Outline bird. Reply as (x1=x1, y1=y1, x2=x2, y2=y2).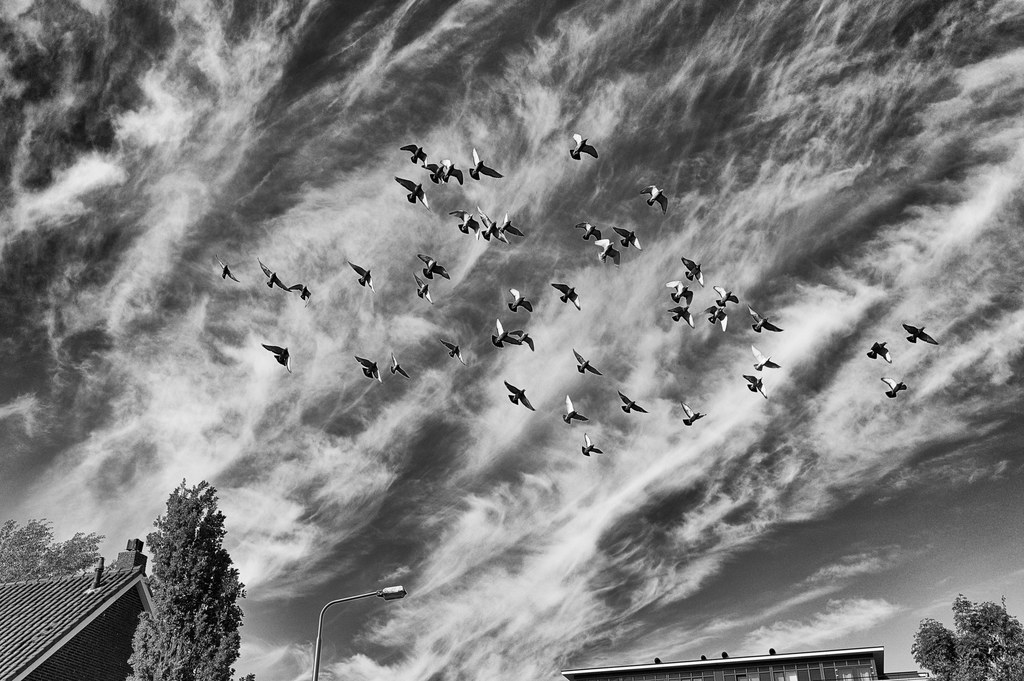
(x1=571, y1=132, x2=597, y2=159).
